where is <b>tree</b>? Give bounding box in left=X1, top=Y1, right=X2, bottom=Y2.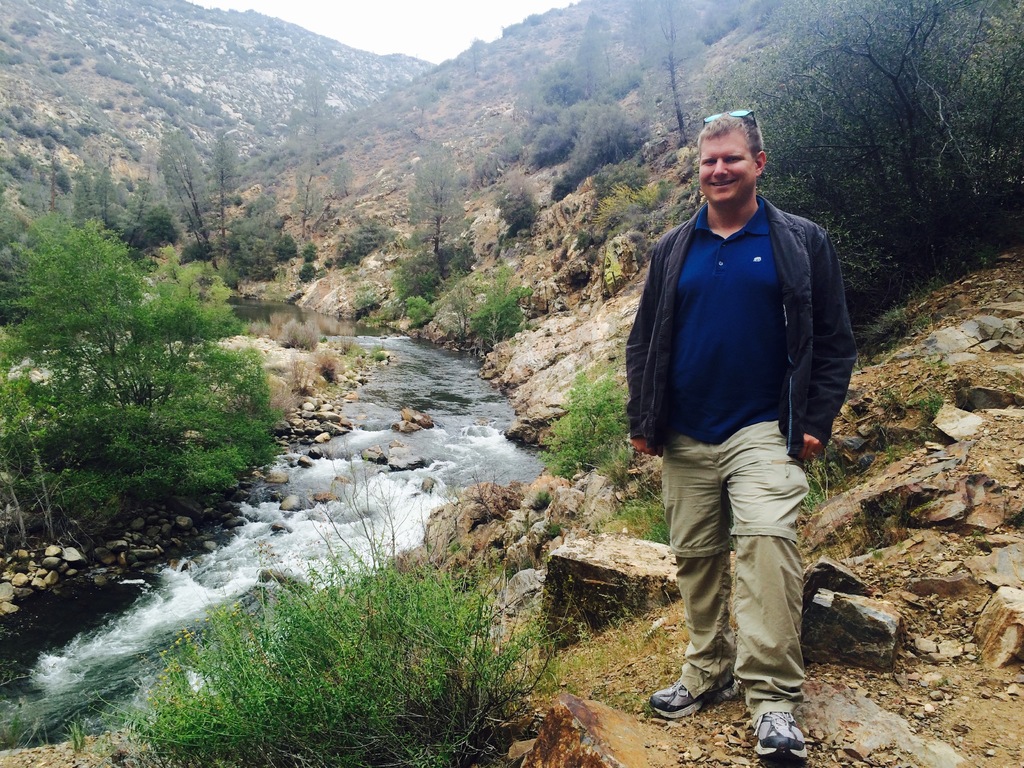
left=283, top=73, right=348, bottom=233.
